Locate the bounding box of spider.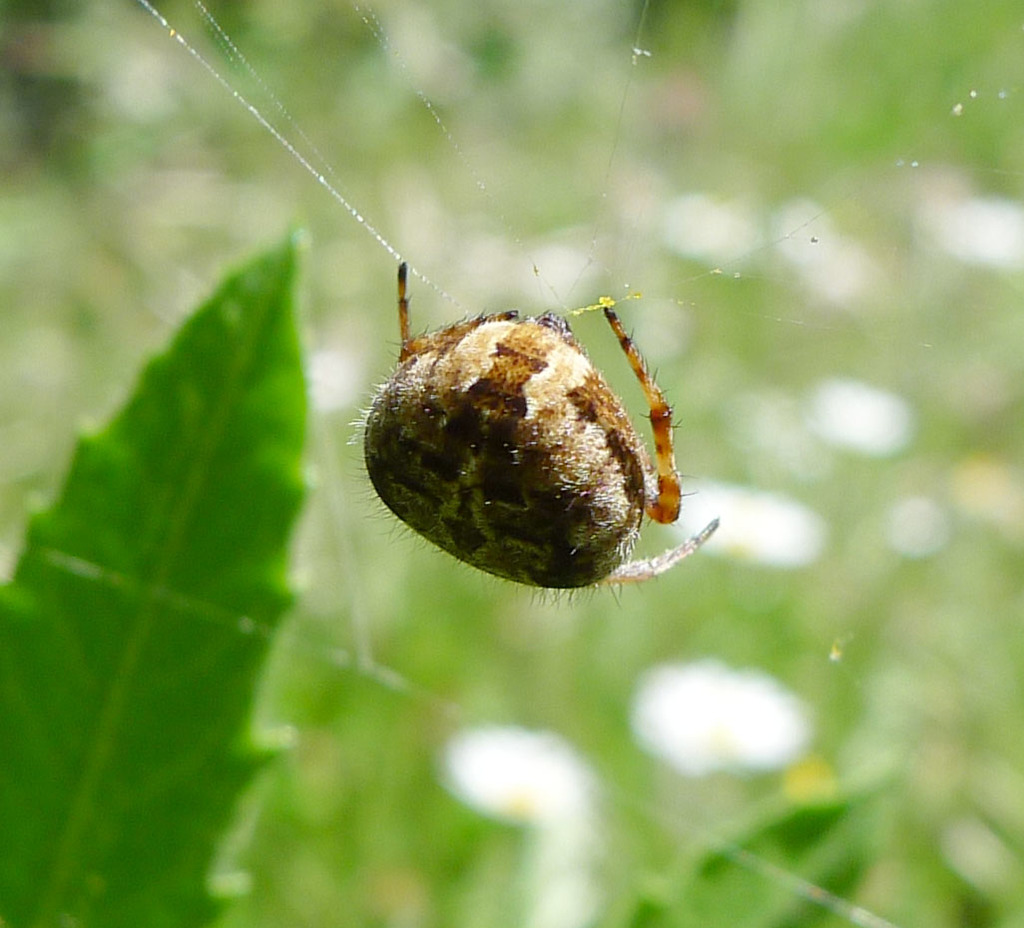
Bounding box: 361/257/716/605.
